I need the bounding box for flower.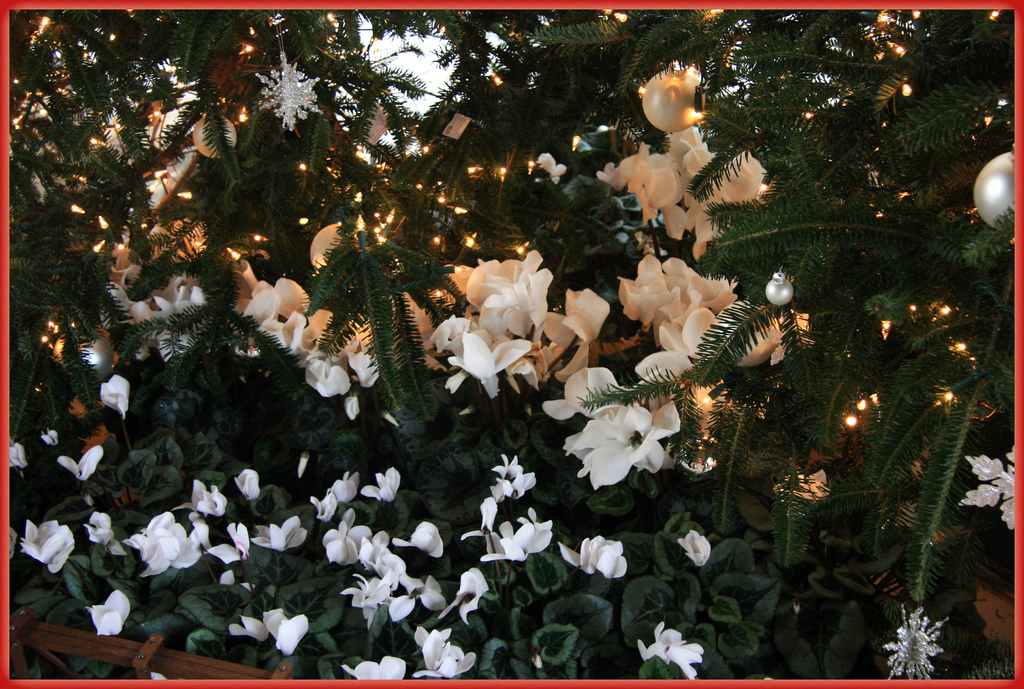
Here it is: rect(570, 400, 672, 492).
